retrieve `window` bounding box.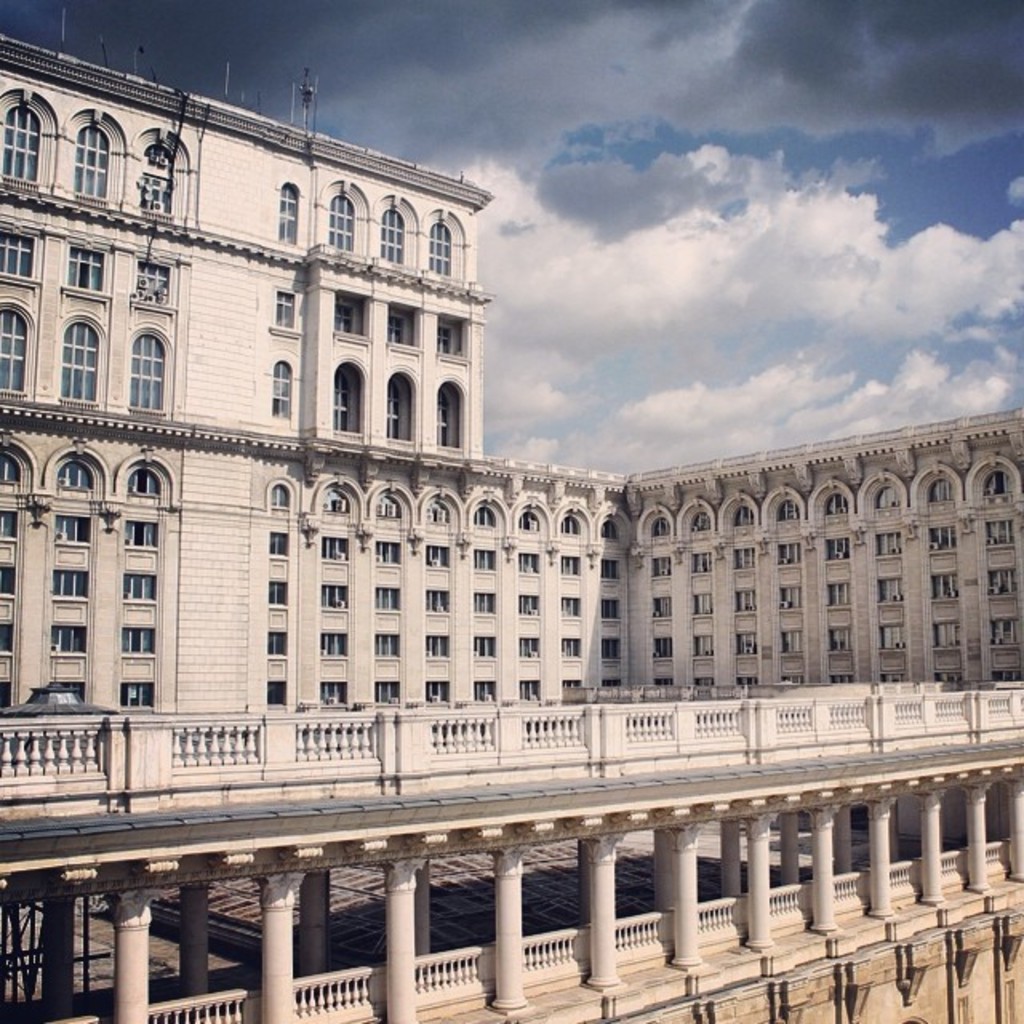
Bounding box: l=438, t=317, r=466, b=358.
